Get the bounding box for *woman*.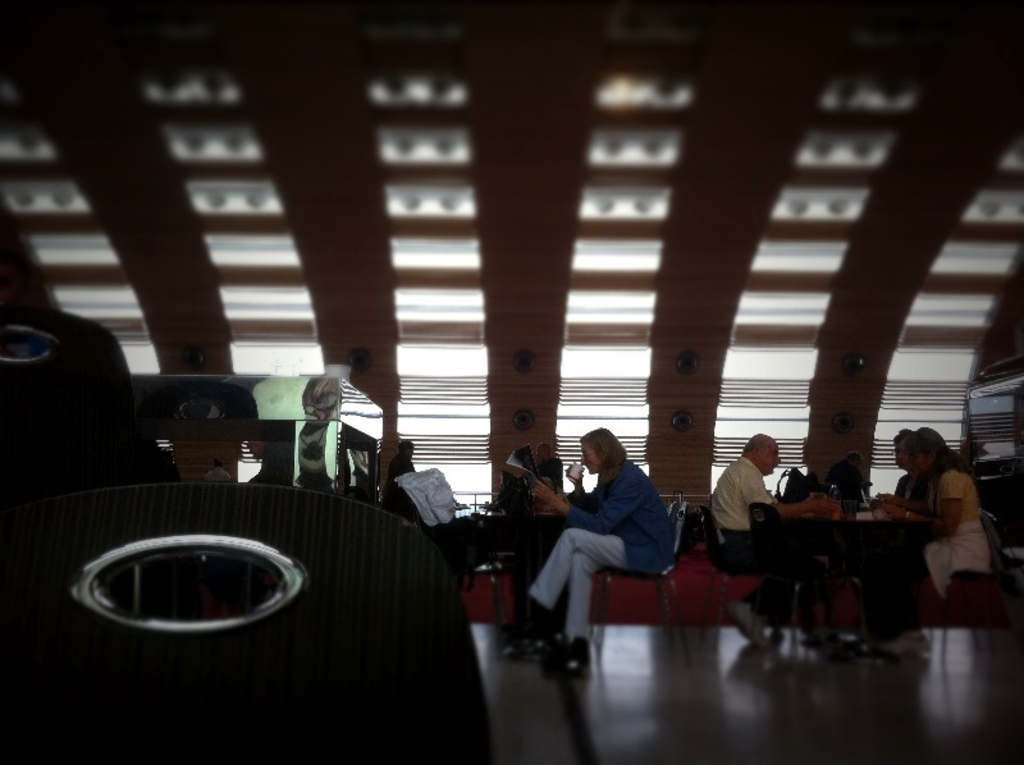
[left=891, top=423, right=1006, bottom=643].
